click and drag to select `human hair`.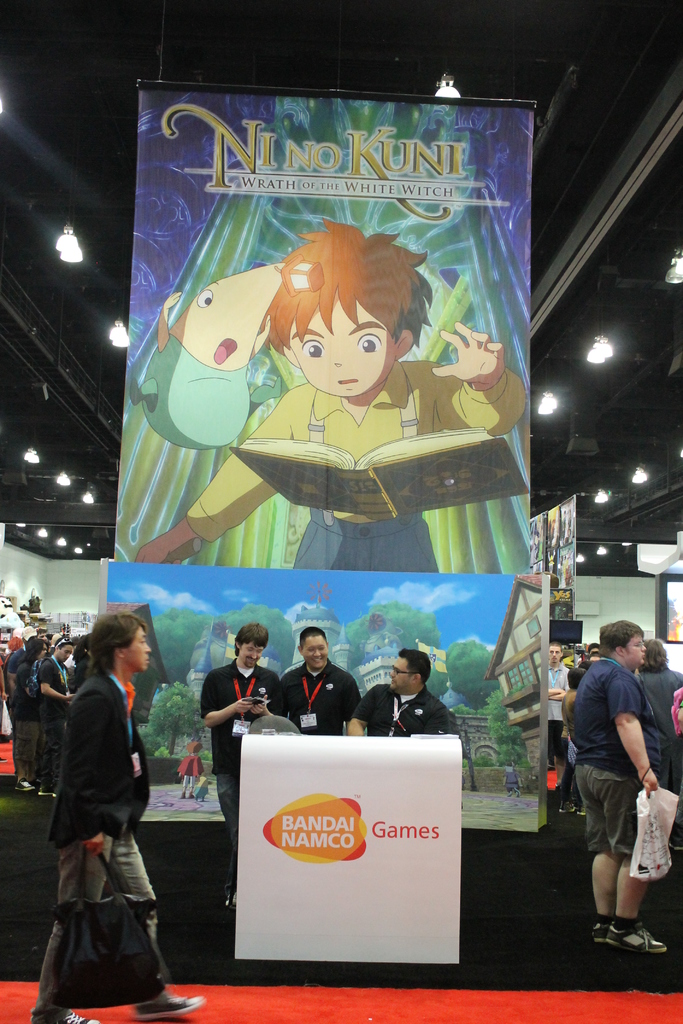
Selection: bbox=(299, 623, 324, 648).
